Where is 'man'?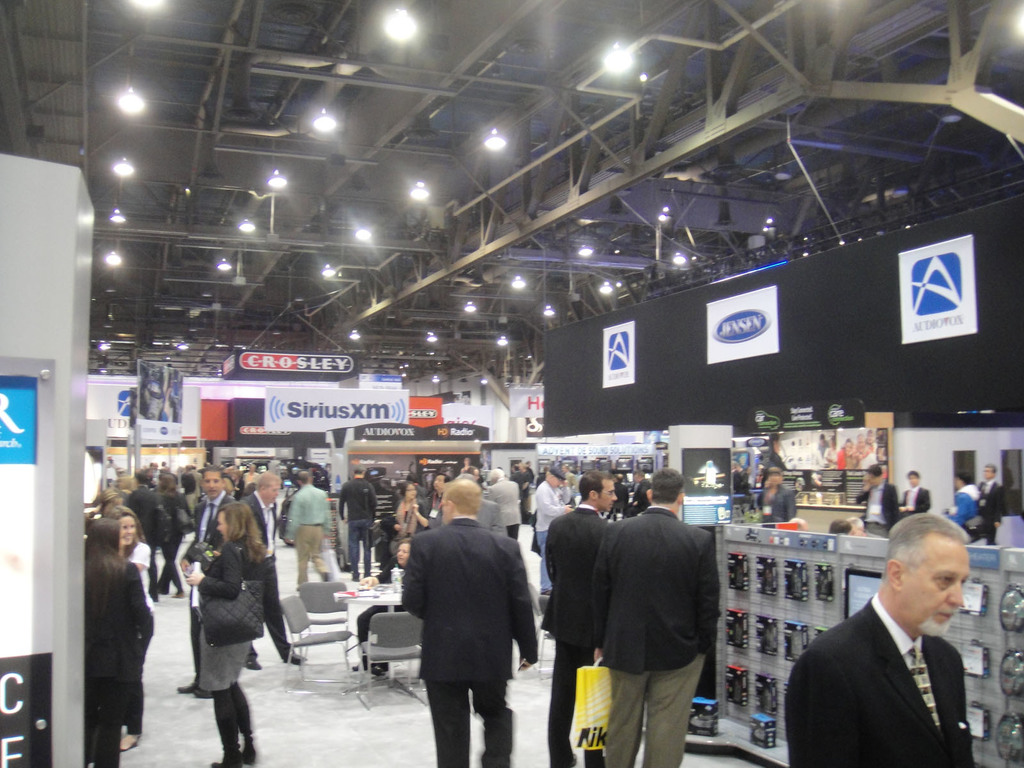
(612, 470, 634, 518).
